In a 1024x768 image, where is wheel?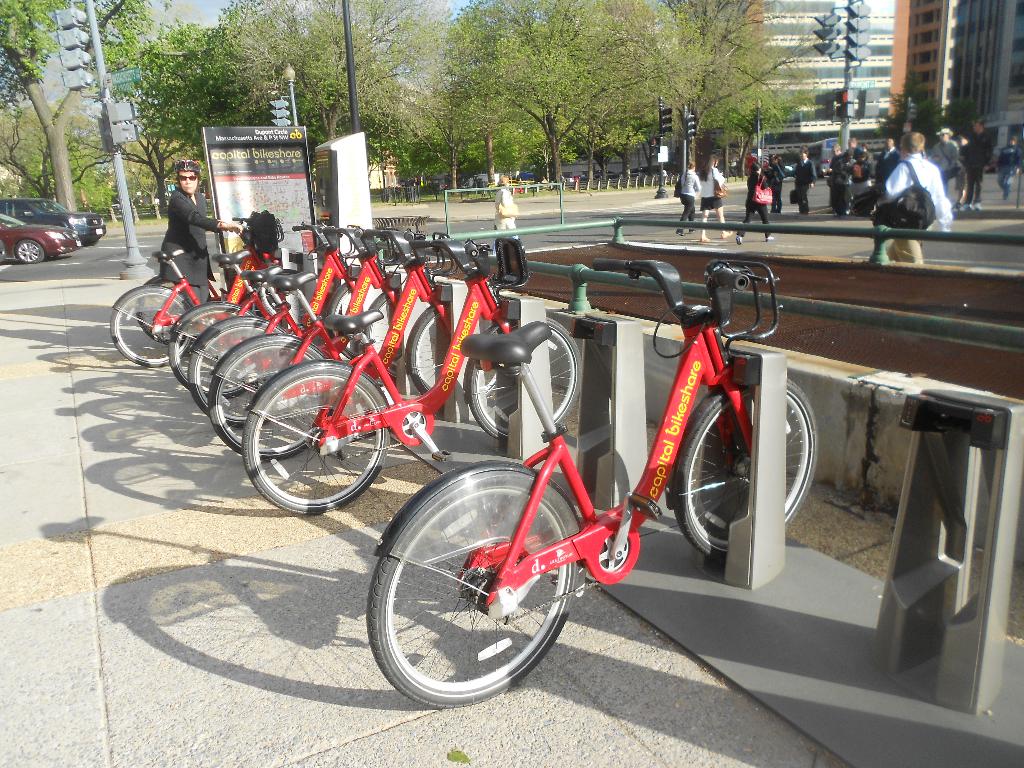
x1=109, y1=283, x2=184, y2=368.
